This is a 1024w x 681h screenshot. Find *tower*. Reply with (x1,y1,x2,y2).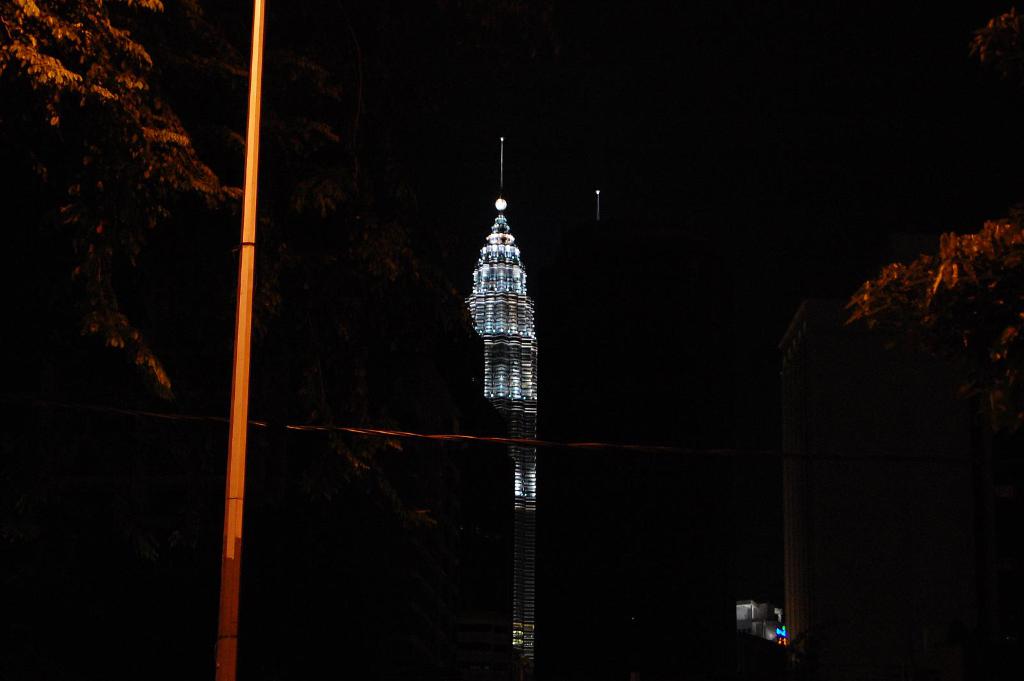
(458,178,560,460).
